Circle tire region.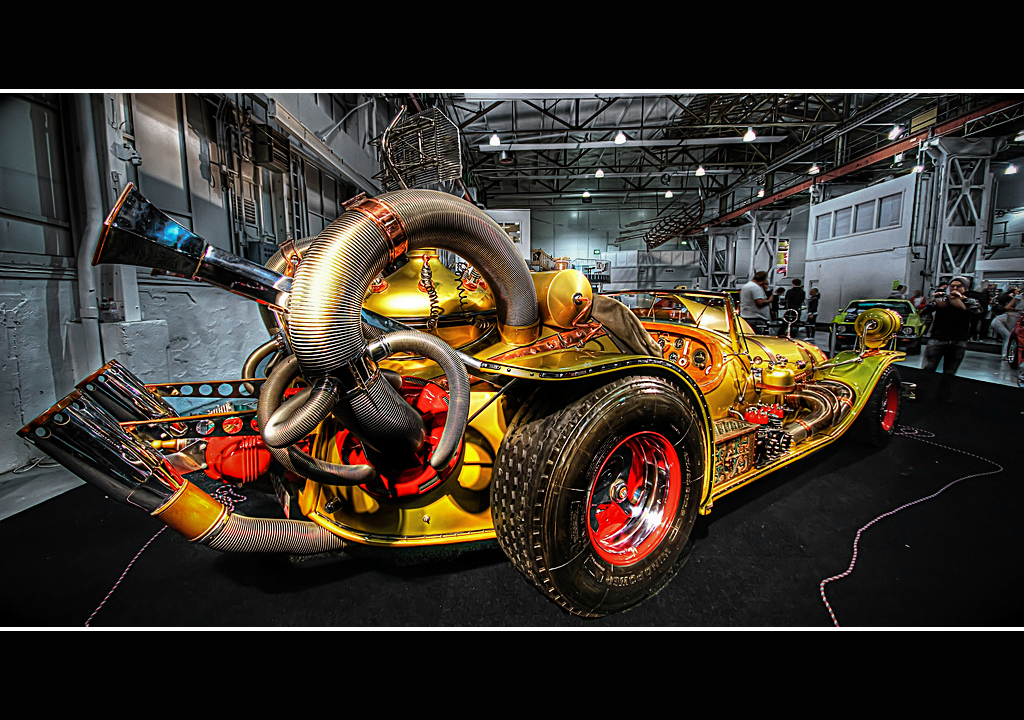
Region: 829, 334, 843, 351.
